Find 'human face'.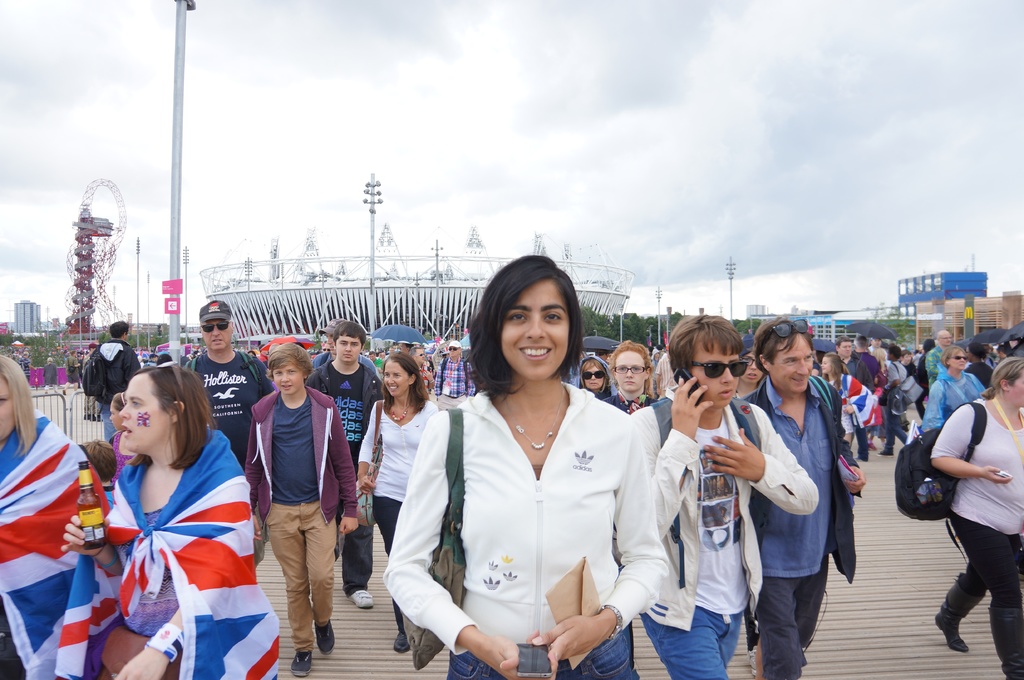
[691, 345, 740, 406].
